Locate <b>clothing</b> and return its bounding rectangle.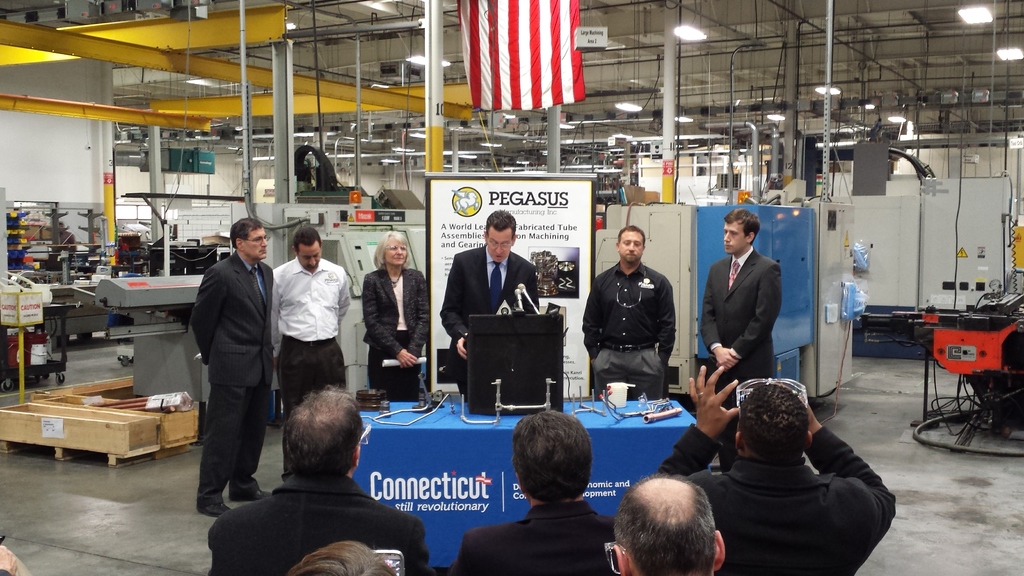
(446, 499, 615, 575).
